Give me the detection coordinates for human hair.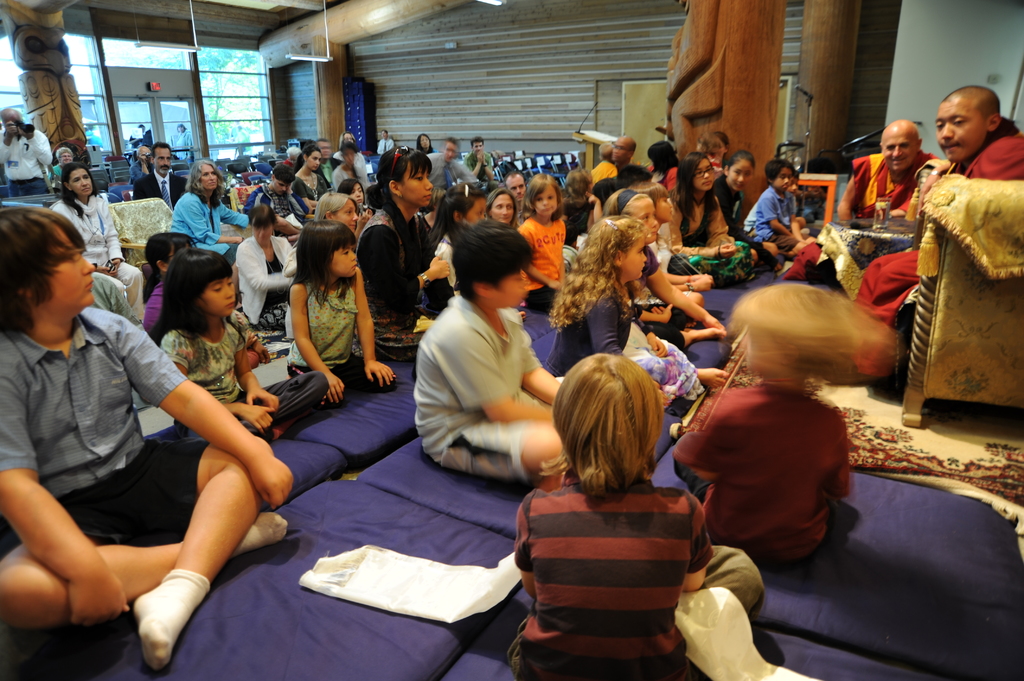
790,164,802,180.
